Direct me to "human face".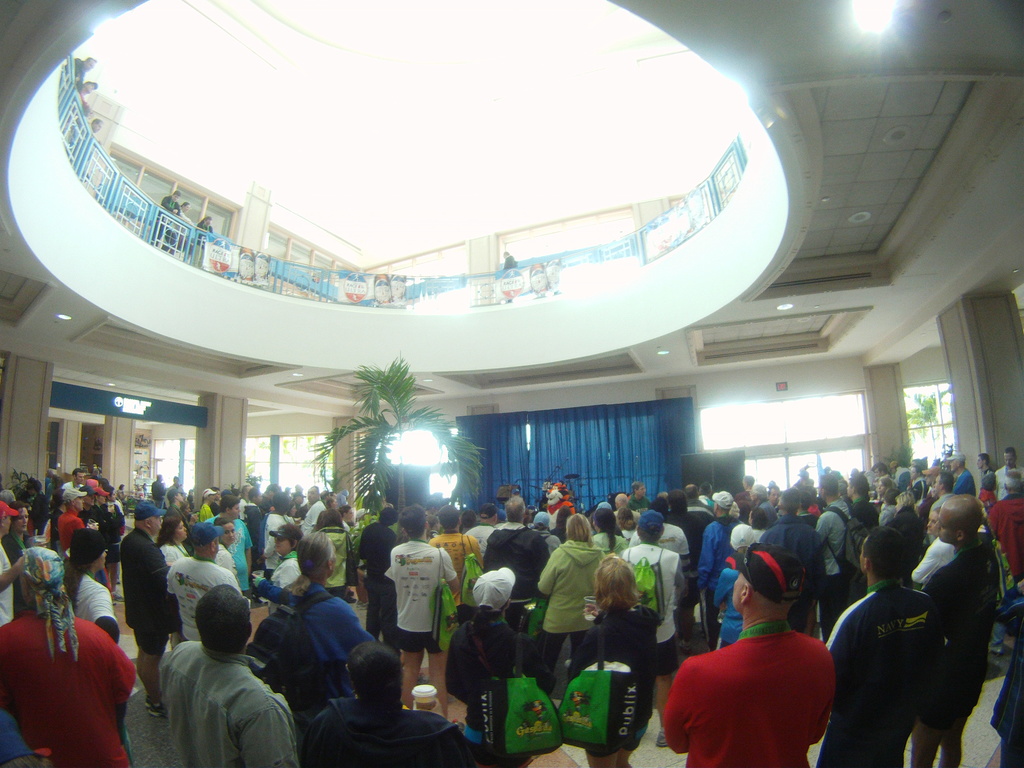
Direction: (876, 480, 885, 501).
